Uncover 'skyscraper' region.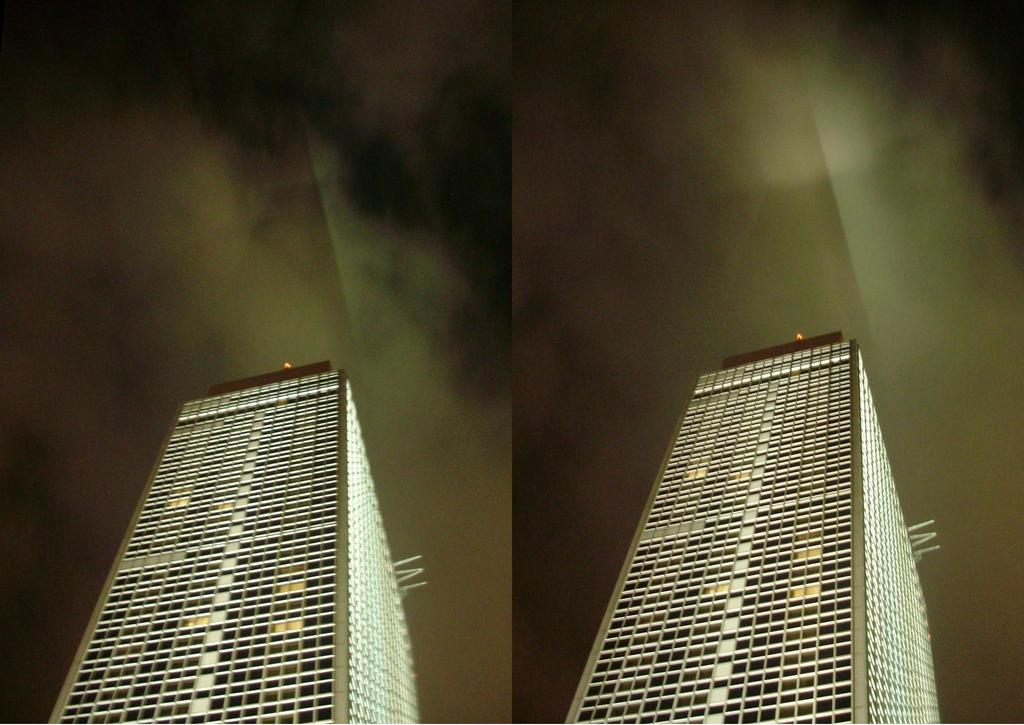
Uncovered: detection(36, 352, 422, 724).
